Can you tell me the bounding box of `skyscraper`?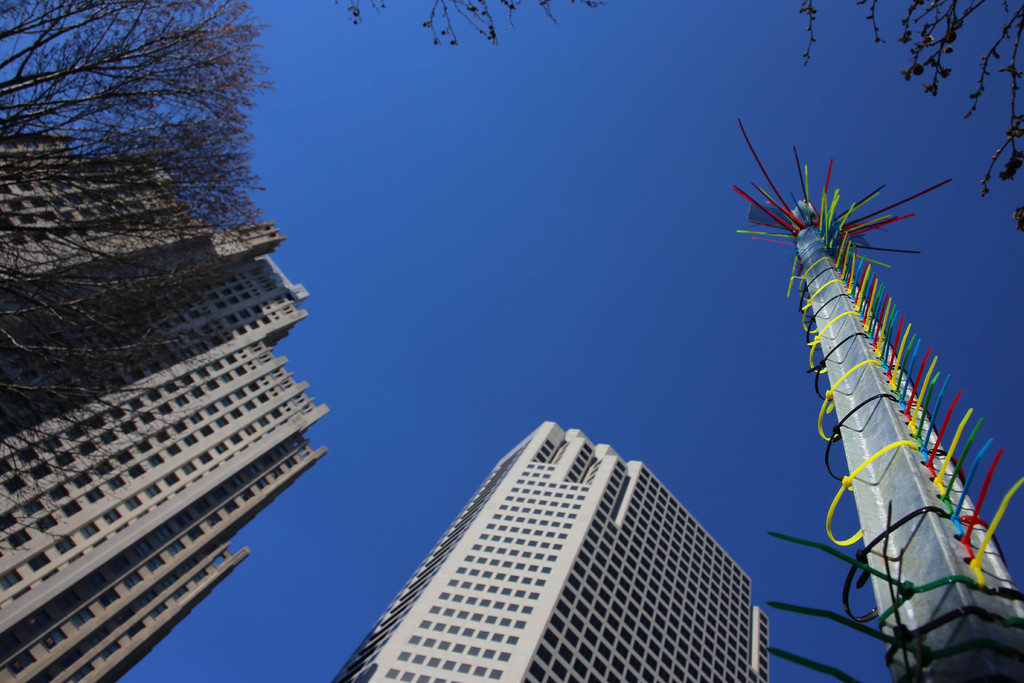
0 131 330 679.
